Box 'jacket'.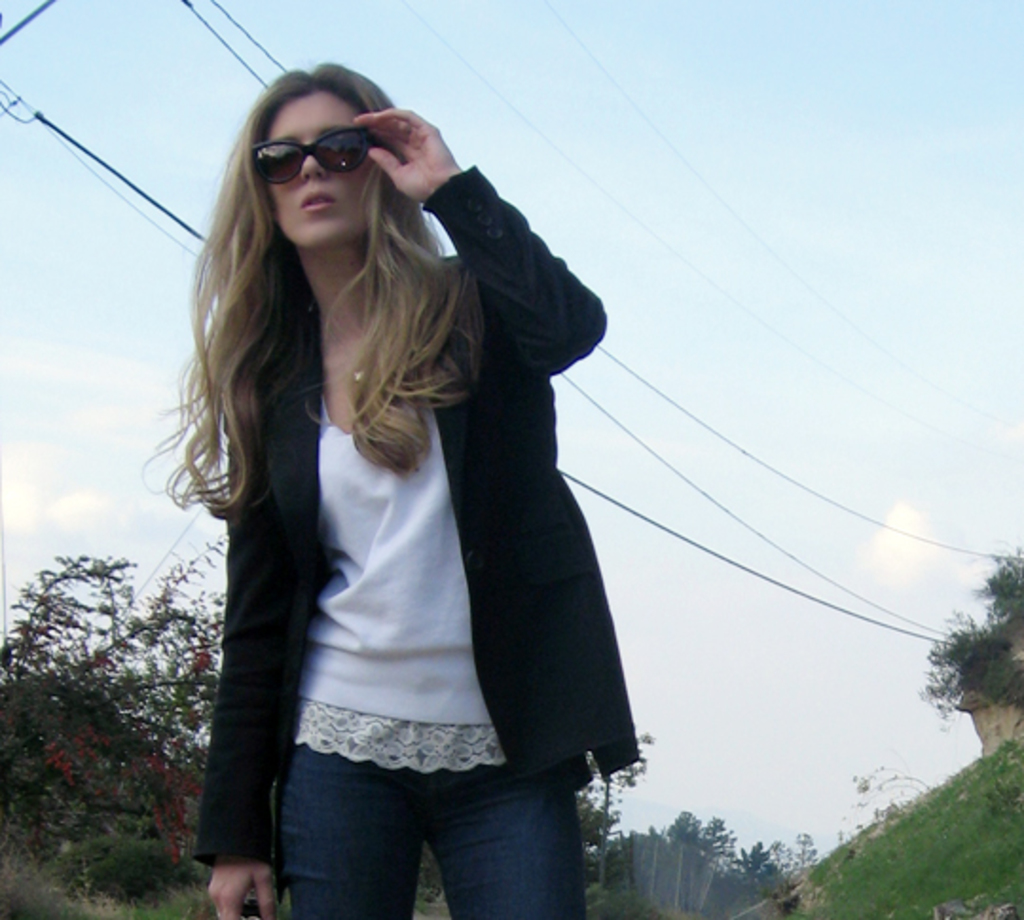
bbox=(154, 99, 635, 831).
